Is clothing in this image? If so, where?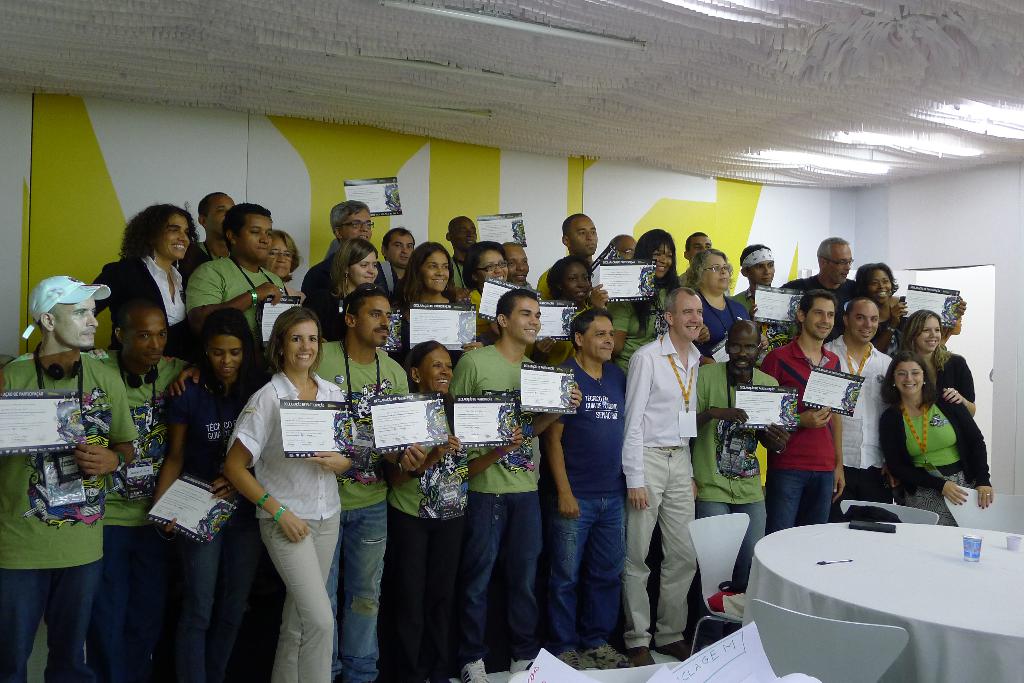
Yes, at (387,441,472,682).
